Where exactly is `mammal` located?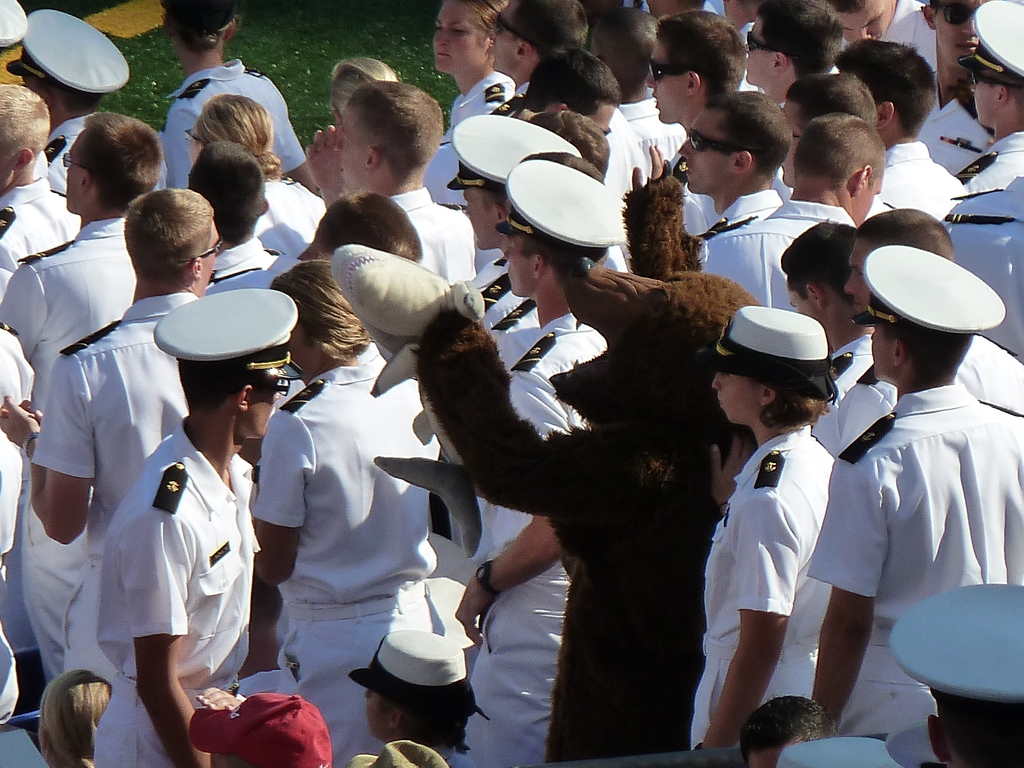
Its bounding box is select_region(700, 110, 888, 311).
